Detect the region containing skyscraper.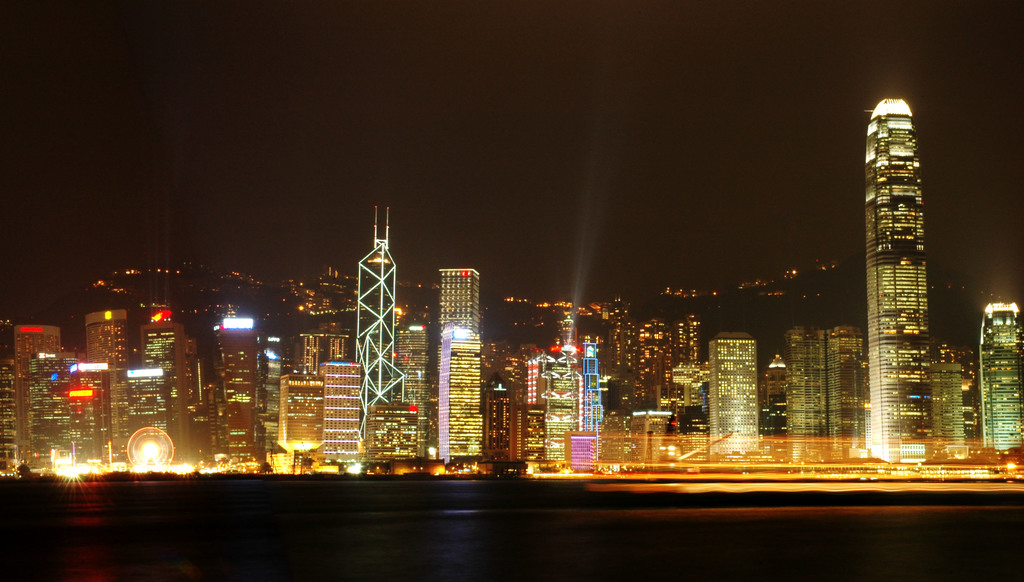
x1=436 y1=263 x2=476 y2=369.
